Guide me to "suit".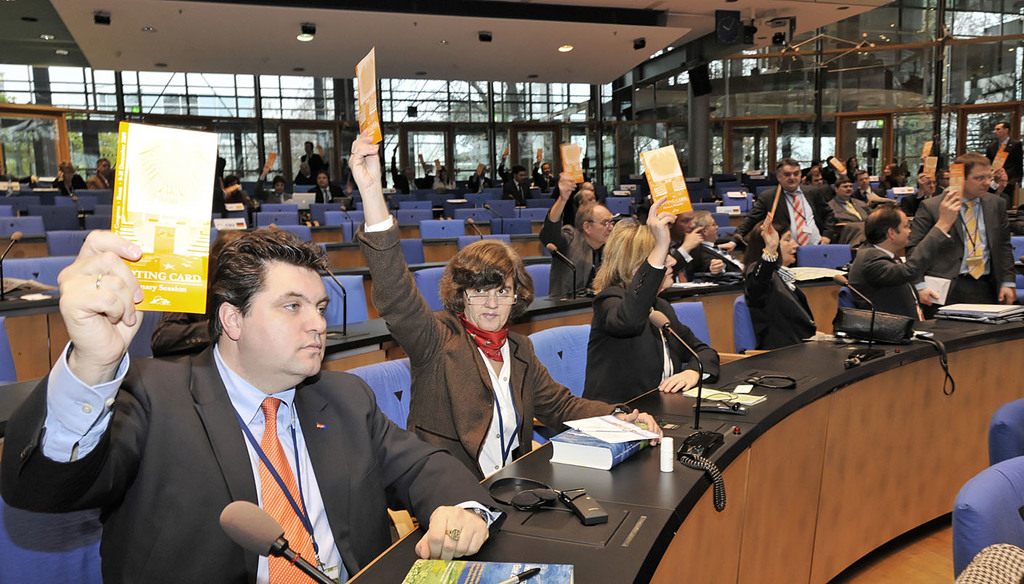
Guidance: bbox=(986, 139, 1021, 197).
